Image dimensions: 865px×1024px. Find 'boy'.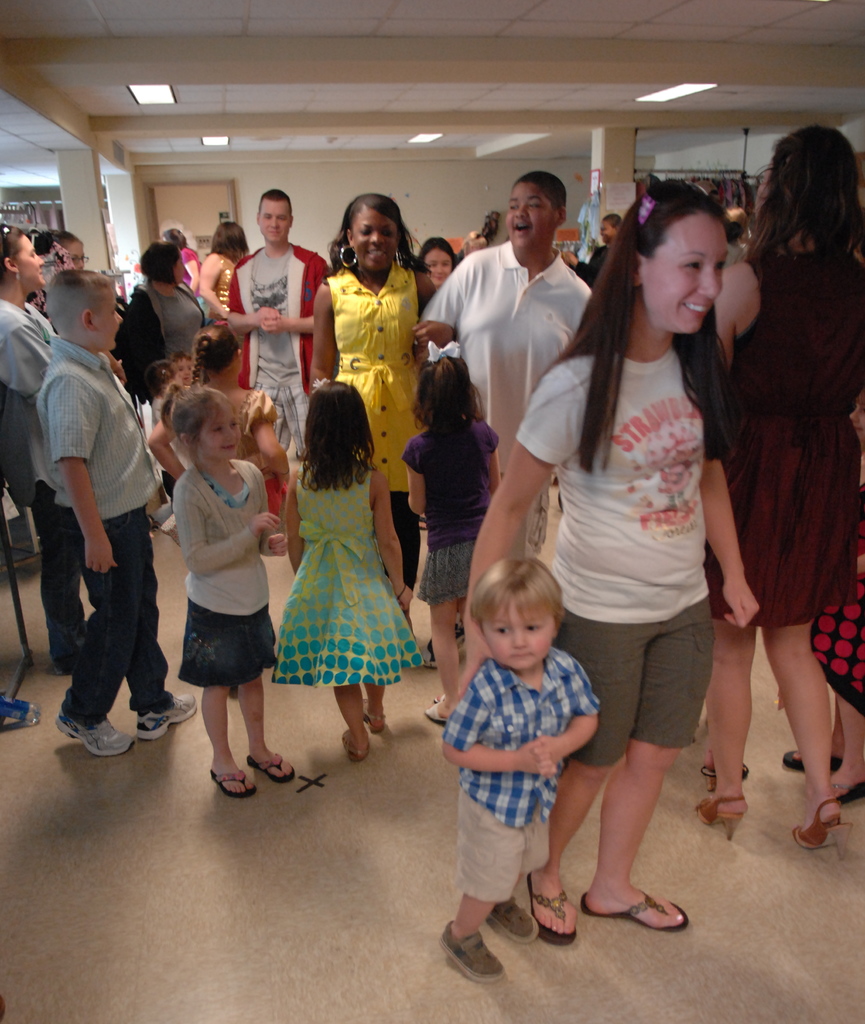
(left=436, top=482, right=607, bottom=963).
